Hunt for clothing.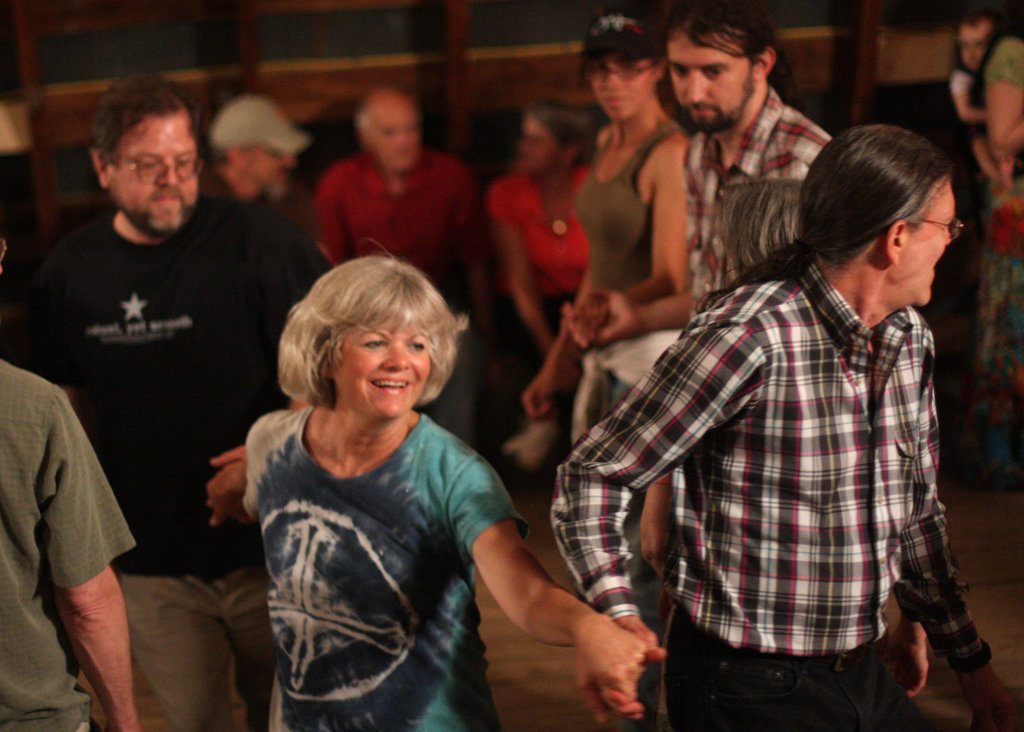
Hunted down at region(988, 32, 1023, 423).
